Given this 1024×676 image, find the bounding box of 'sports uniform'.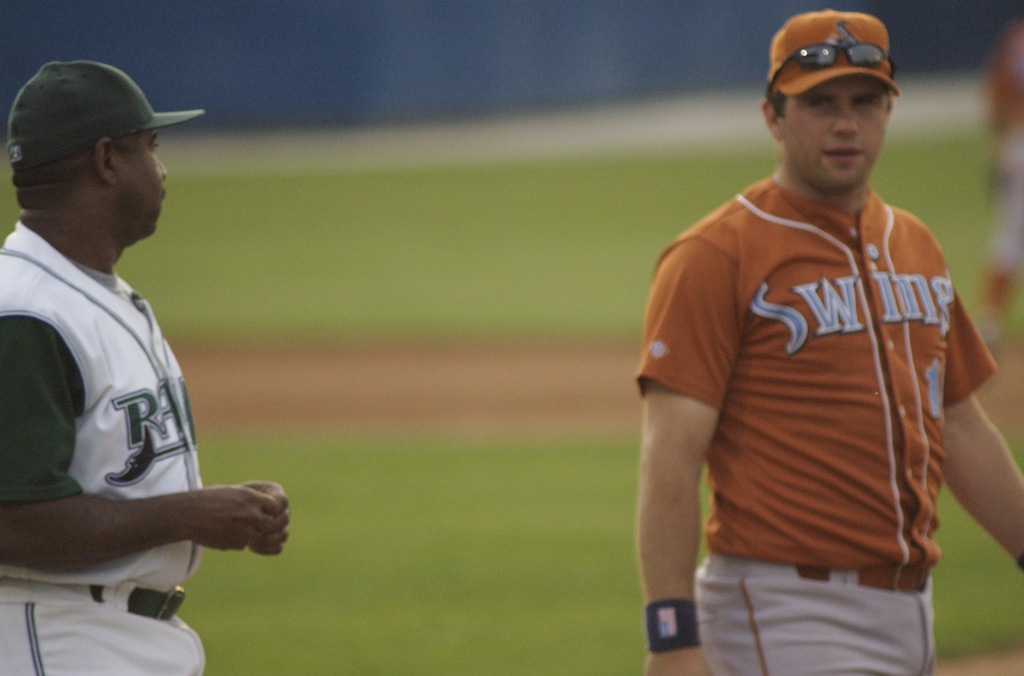
[left=635, top=10, right=1000, bottom=675].
